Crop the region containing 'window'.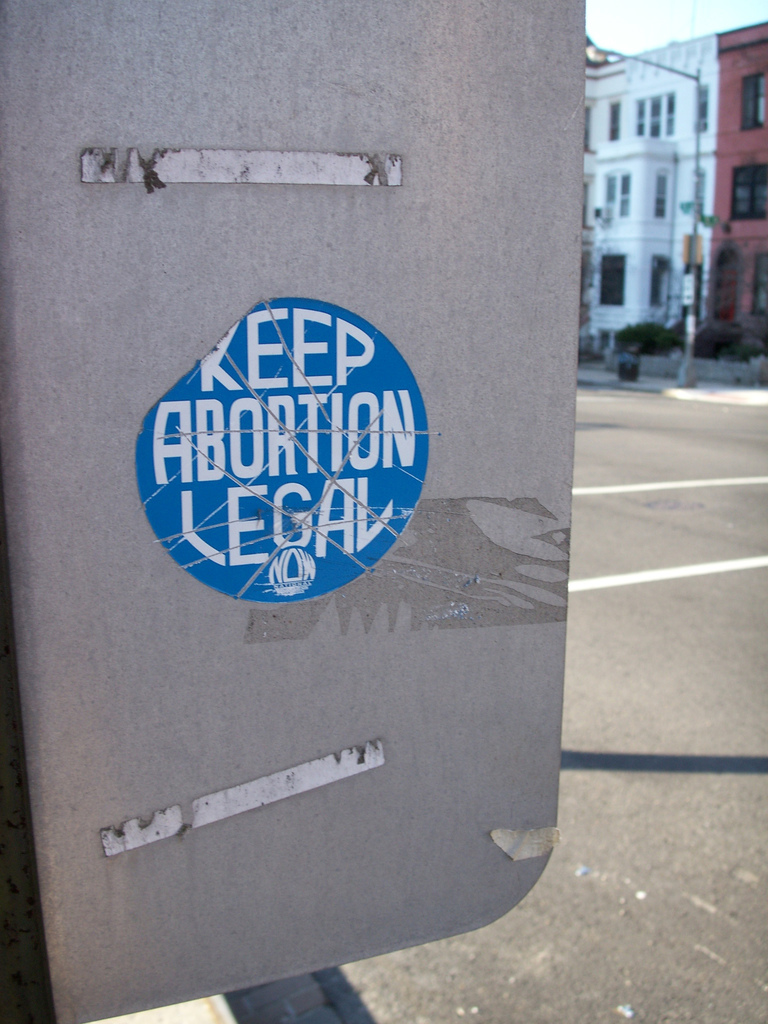
Crop region: 756/259/767/318.
